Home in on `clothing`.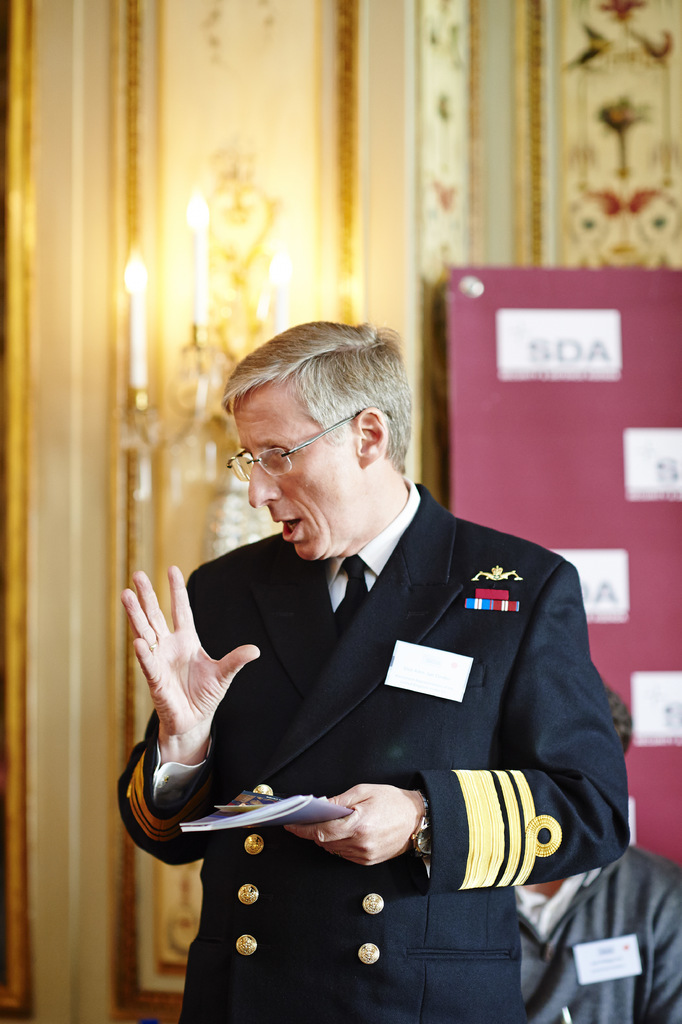
Homed in at <box>119,622,579,993</box>.
